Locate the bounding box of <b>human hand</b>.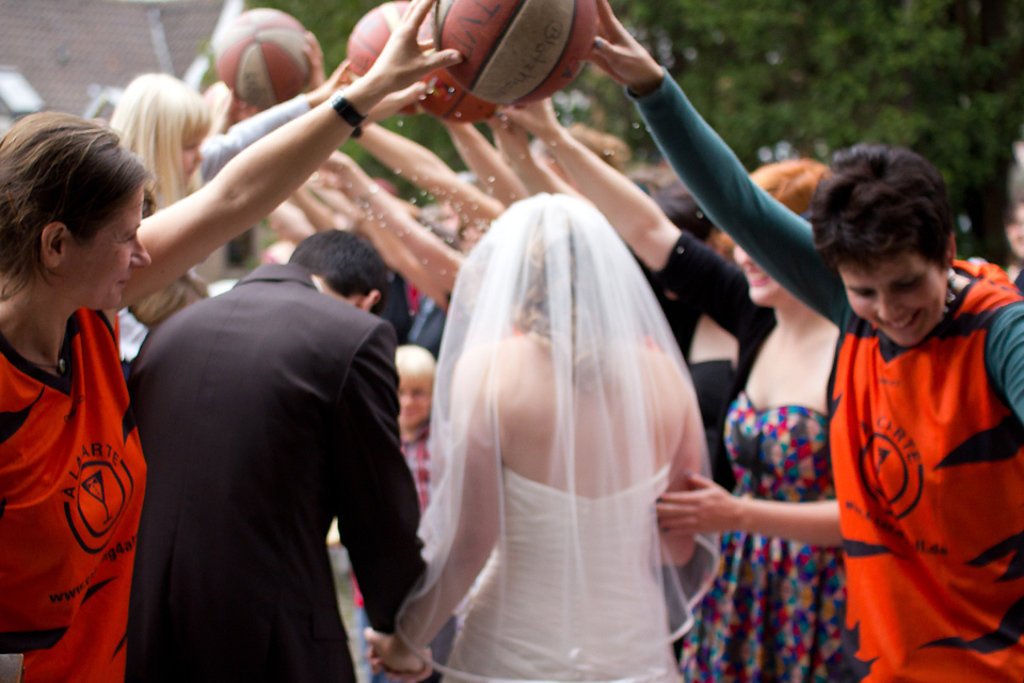
Bounding box: [left=371, top=0, right=463, bottom=91].
